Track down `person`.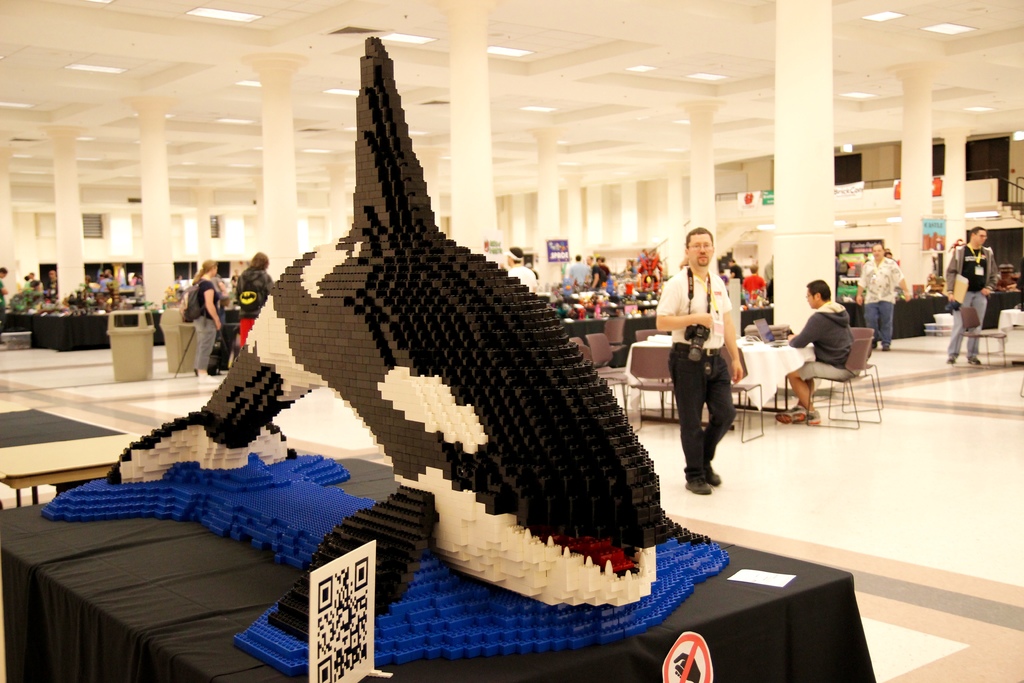
Tracked to [0,263,13,310].
